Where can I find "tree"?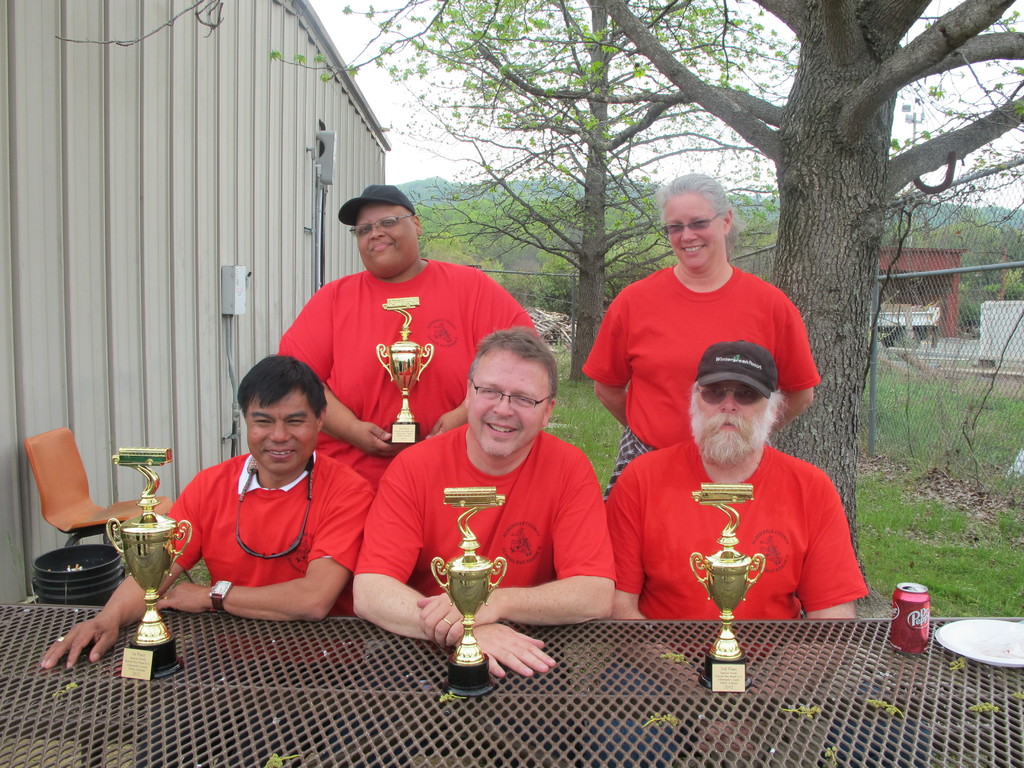
You can find it at box=[555, 0, 1023, 591].
